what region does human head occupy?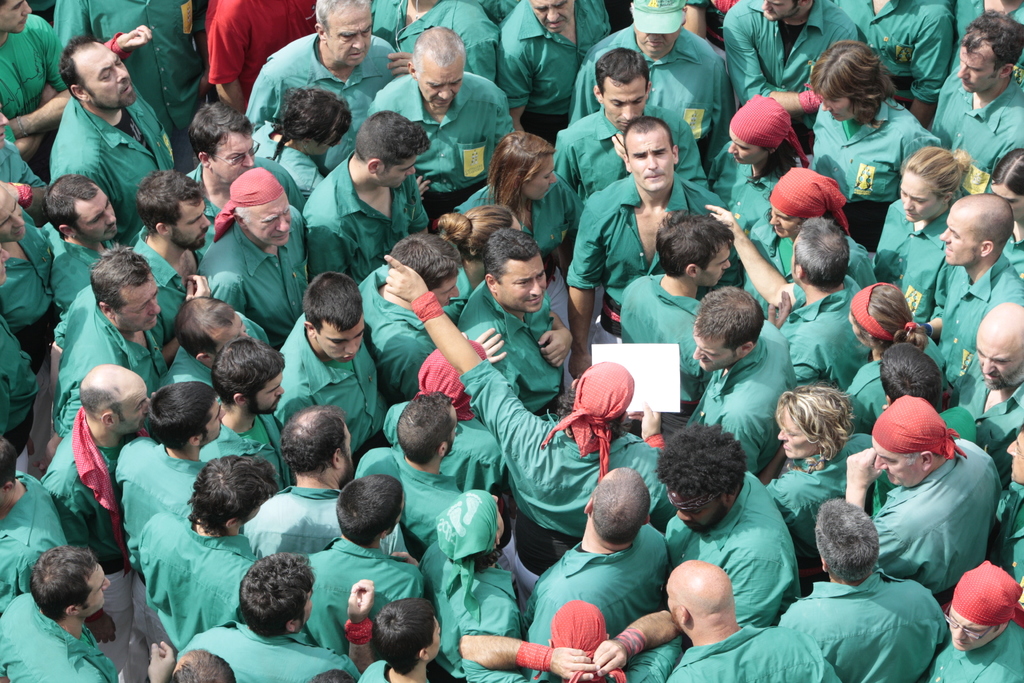
{"x1": 870, "y1": 397, "x2": 951, "y2": 491}.
